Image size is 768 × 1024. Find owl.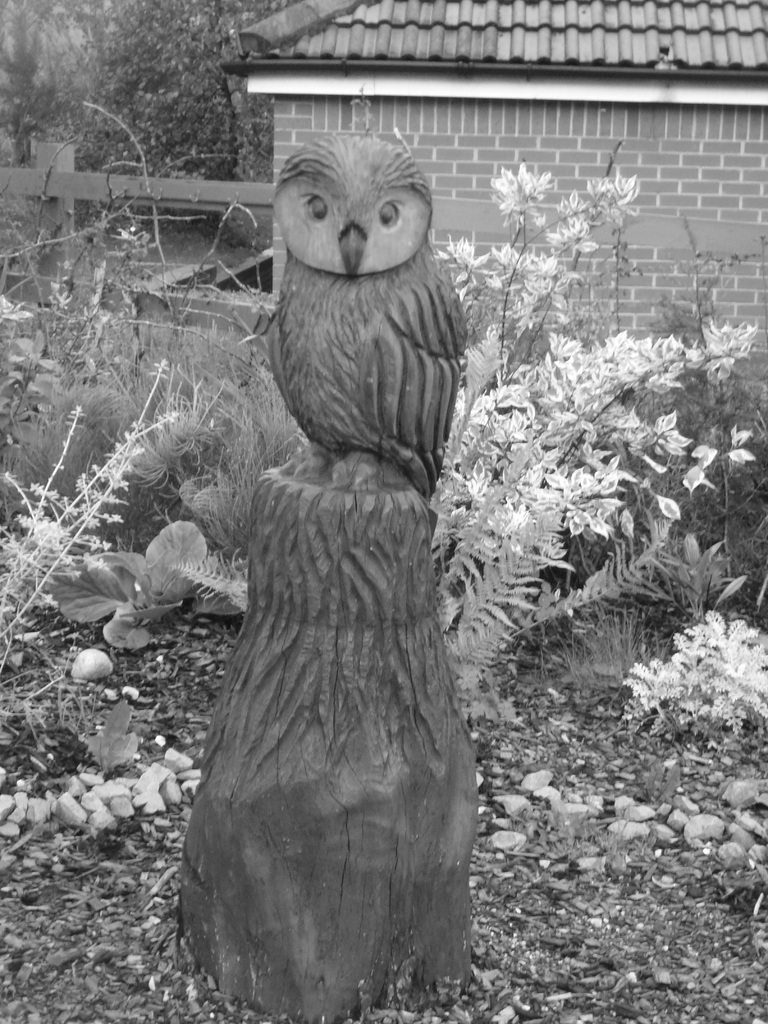
275,140,462,483.
